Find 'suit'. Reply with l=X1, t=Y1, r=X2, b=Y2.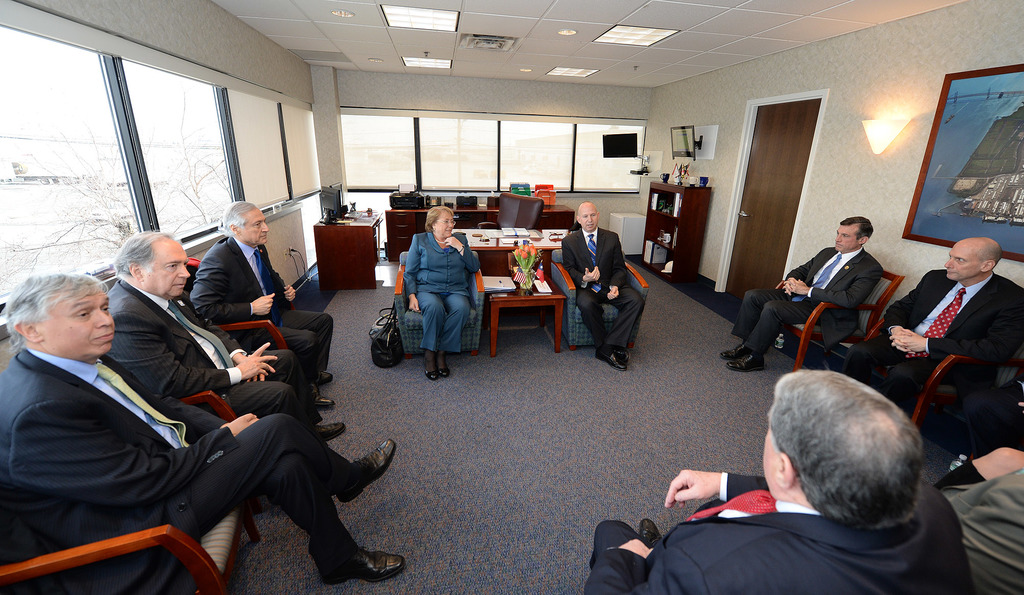
l=842, t=267, r=1023, b=412.
